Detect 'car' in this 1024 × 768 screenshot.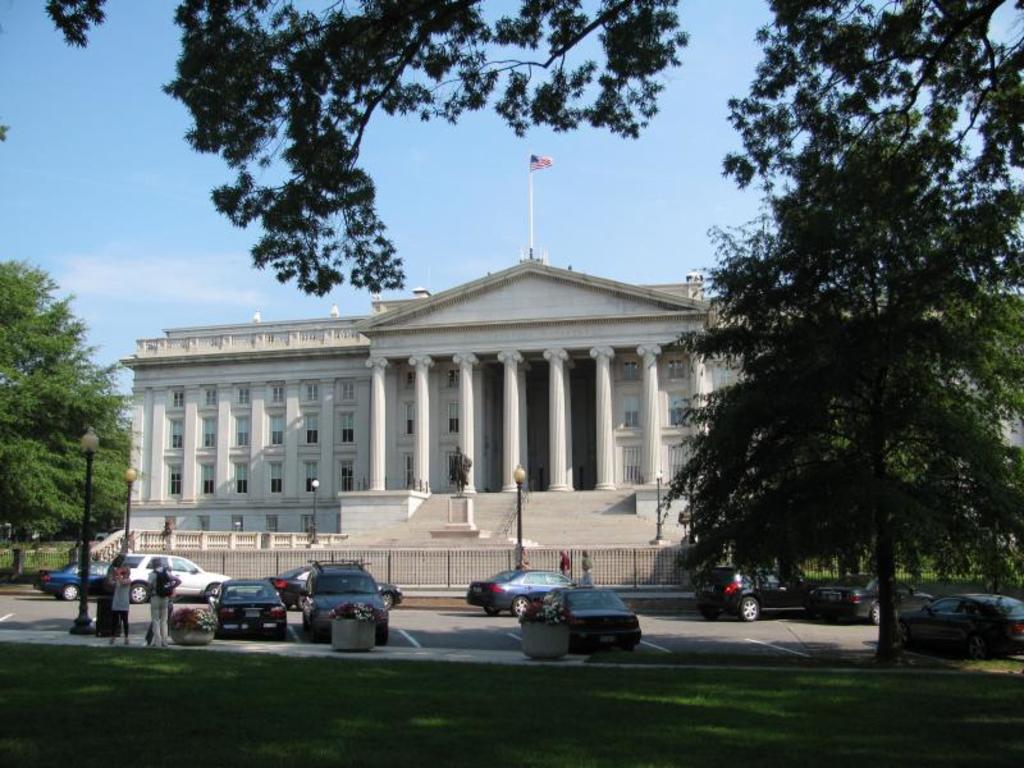
Detection: [left=462, top=567, right=581, bottom=617].
